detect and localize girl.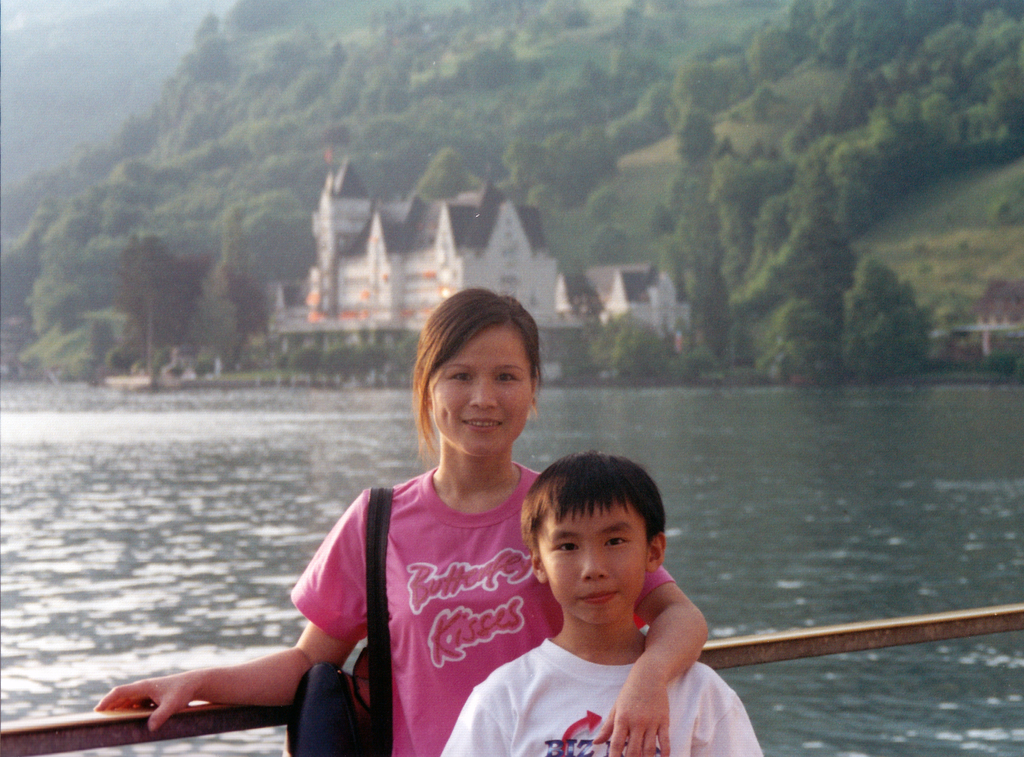
Localized at [x1=95, y1=283, x2=705, y2=756].
